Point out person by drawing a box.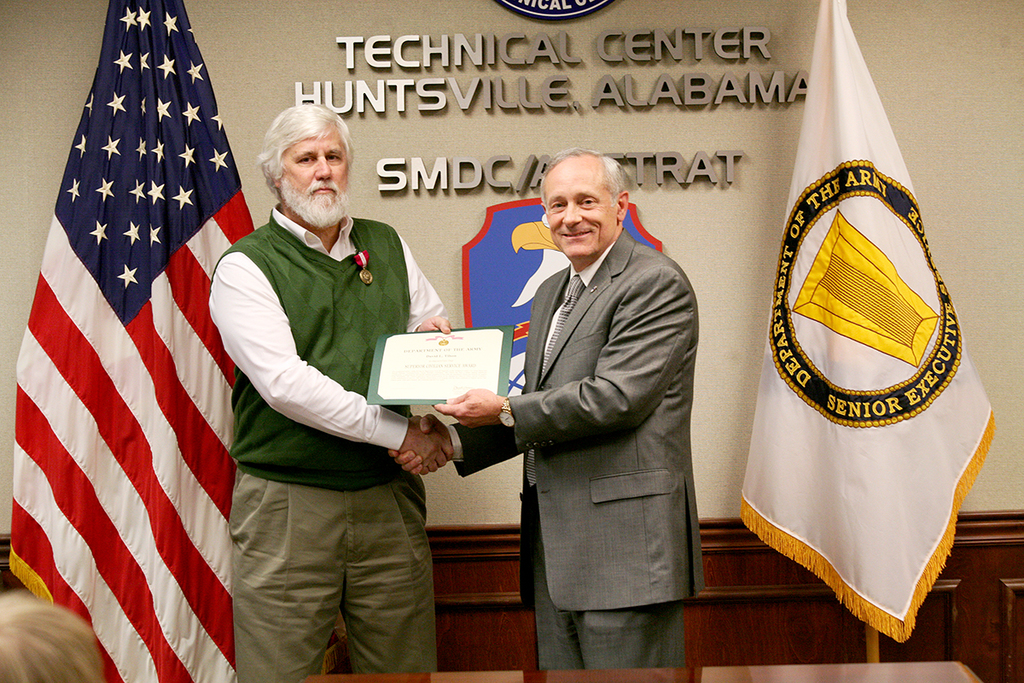
<box>388,151,707,682</box>.
